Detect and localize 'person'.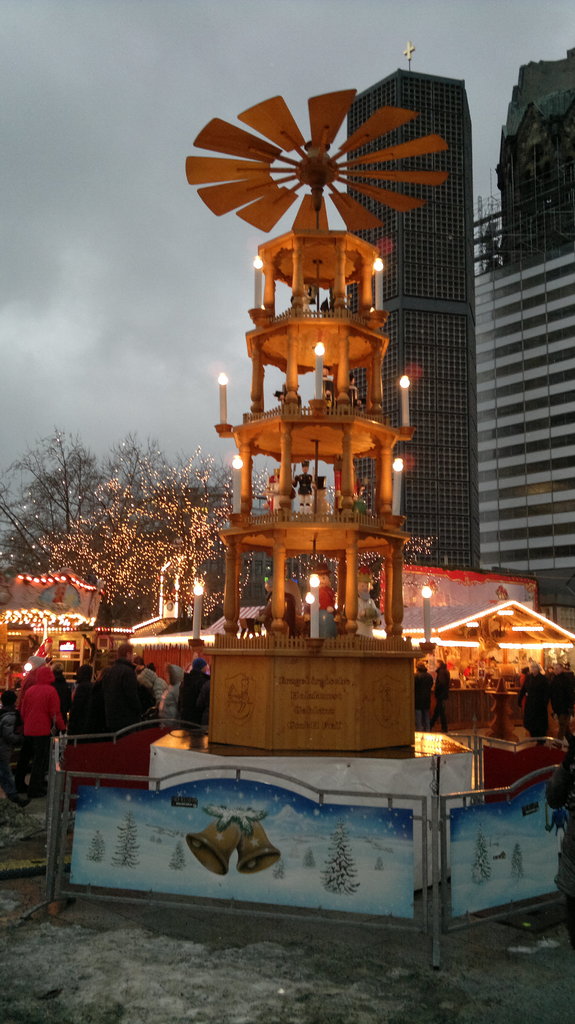
Localized at region(516, 662, 532, 724).
